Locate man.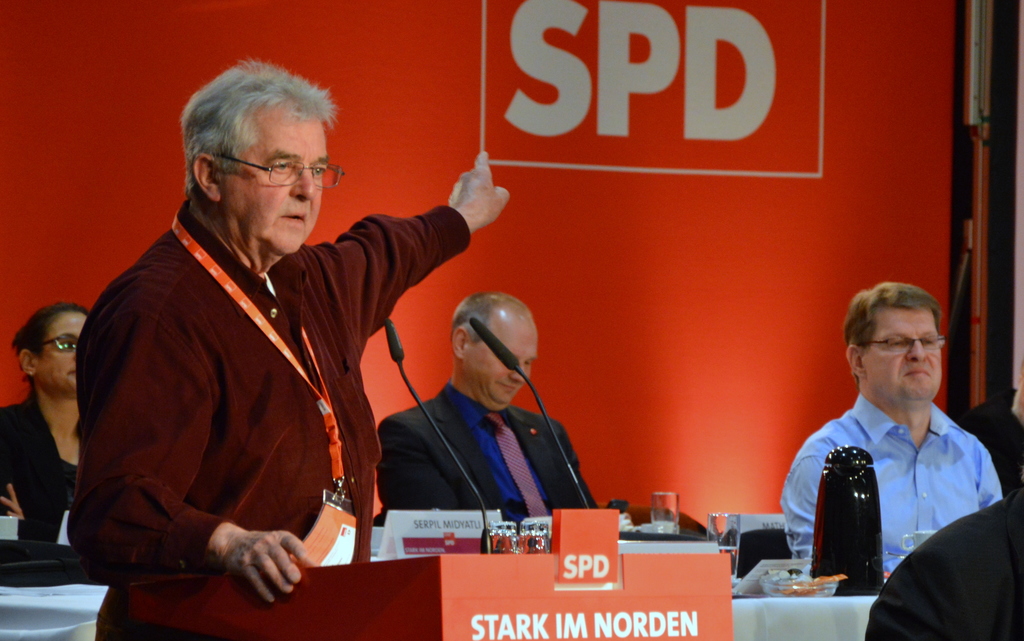
Bounding box: 30,76,513,635.
